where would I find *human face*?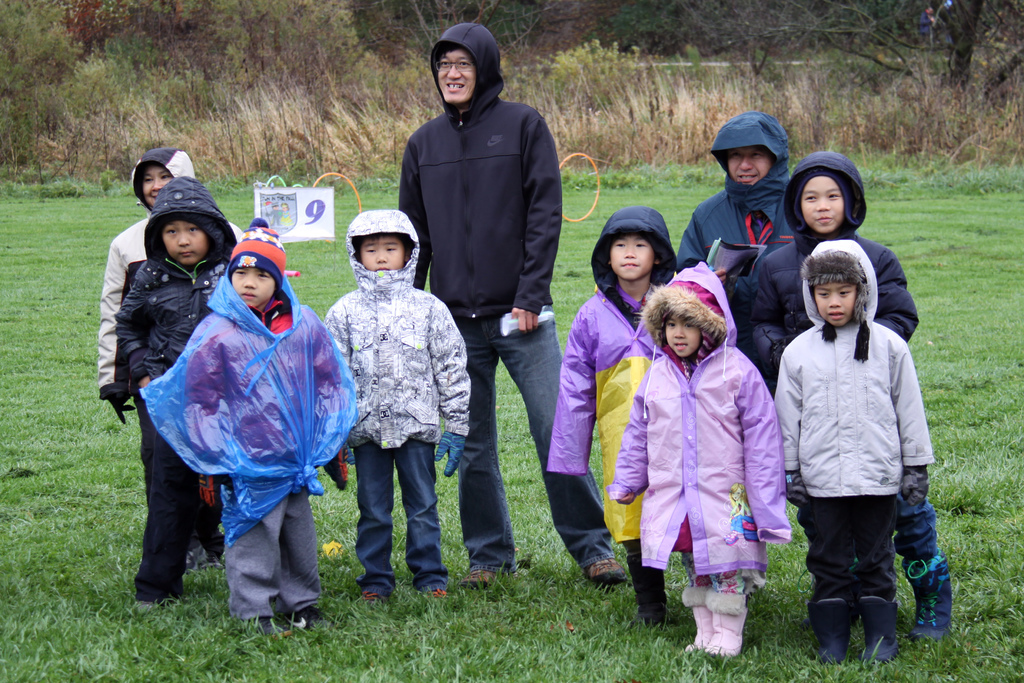
At Rect(719, 144, 772, 185).
